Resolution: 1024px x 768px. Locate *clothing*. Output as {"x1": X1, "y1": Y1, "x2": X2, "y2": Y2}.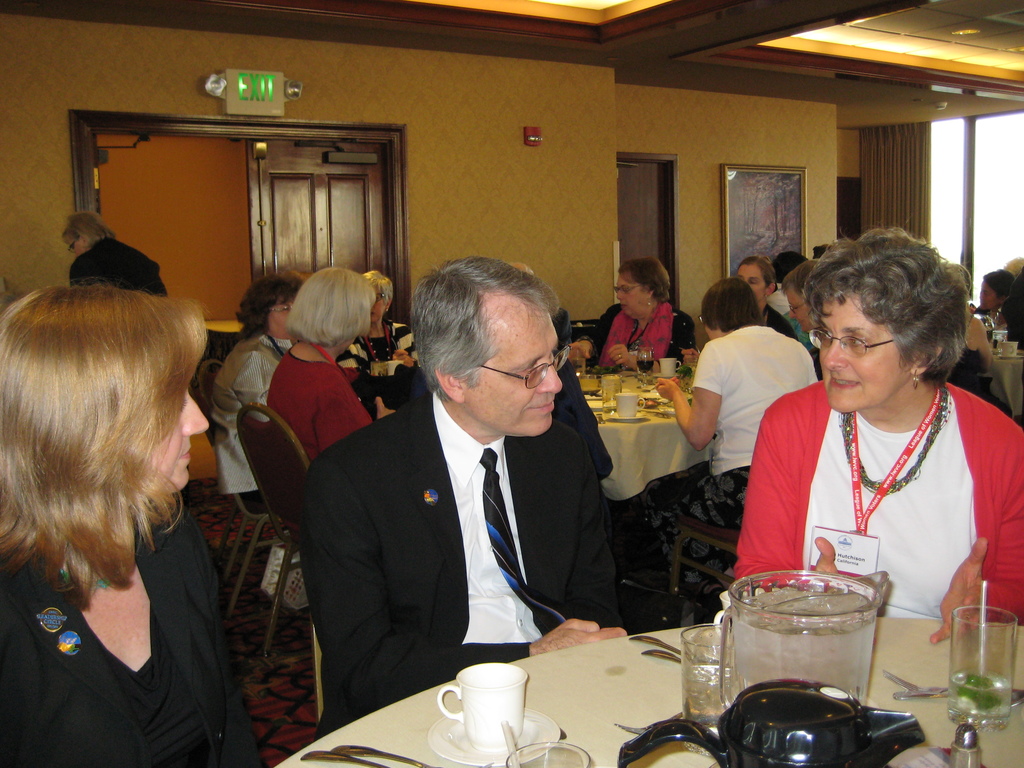
{"x1": 0, "y1": 487, "x2": 269, "y2": 767}.
